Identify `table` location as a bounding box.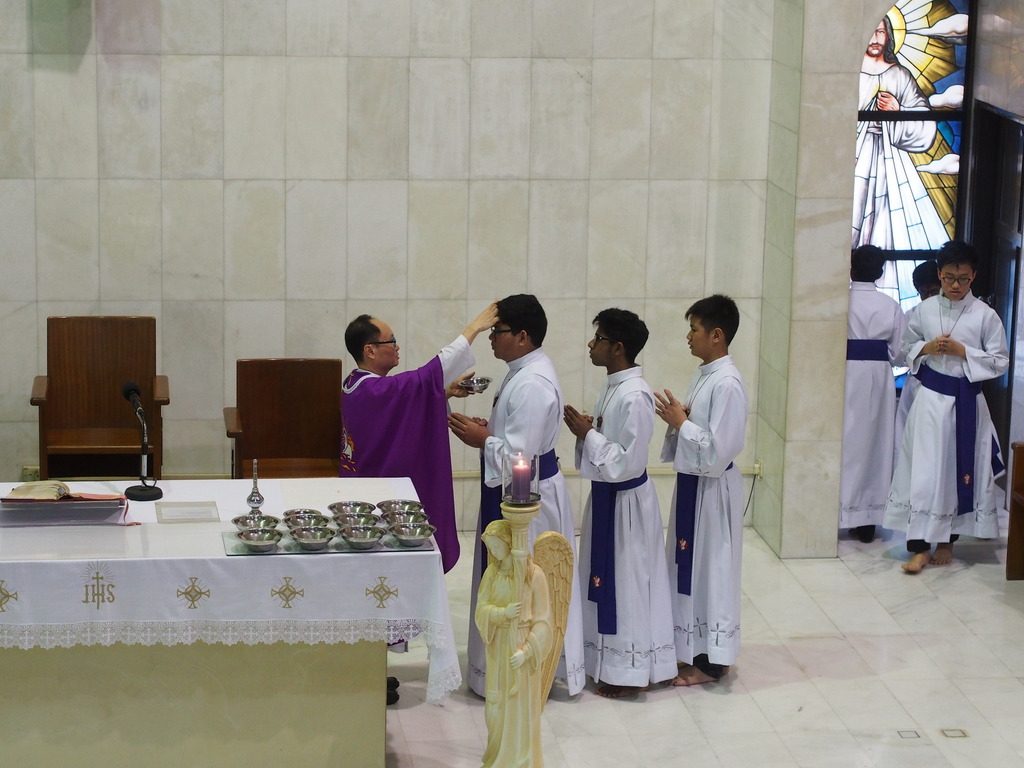
left=17, top=445, right=464, bottom=730.
